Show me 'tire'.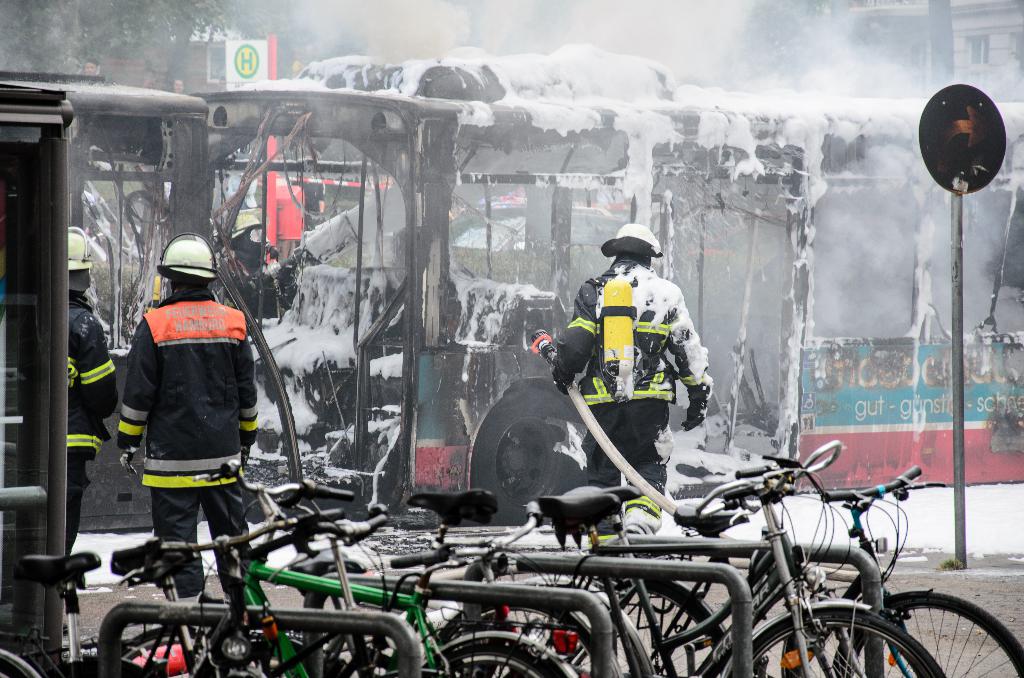
'tire' is here: <box>727,611,941,677</box>.
